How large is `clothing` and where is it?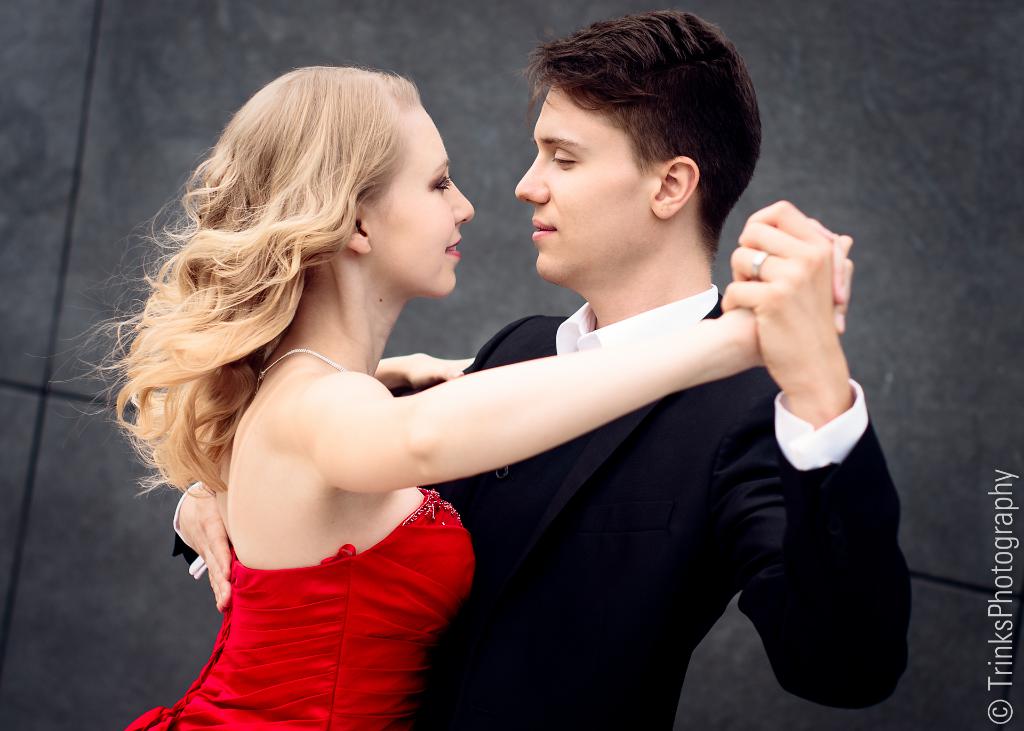
Bounding box: 126 482 479 730.
